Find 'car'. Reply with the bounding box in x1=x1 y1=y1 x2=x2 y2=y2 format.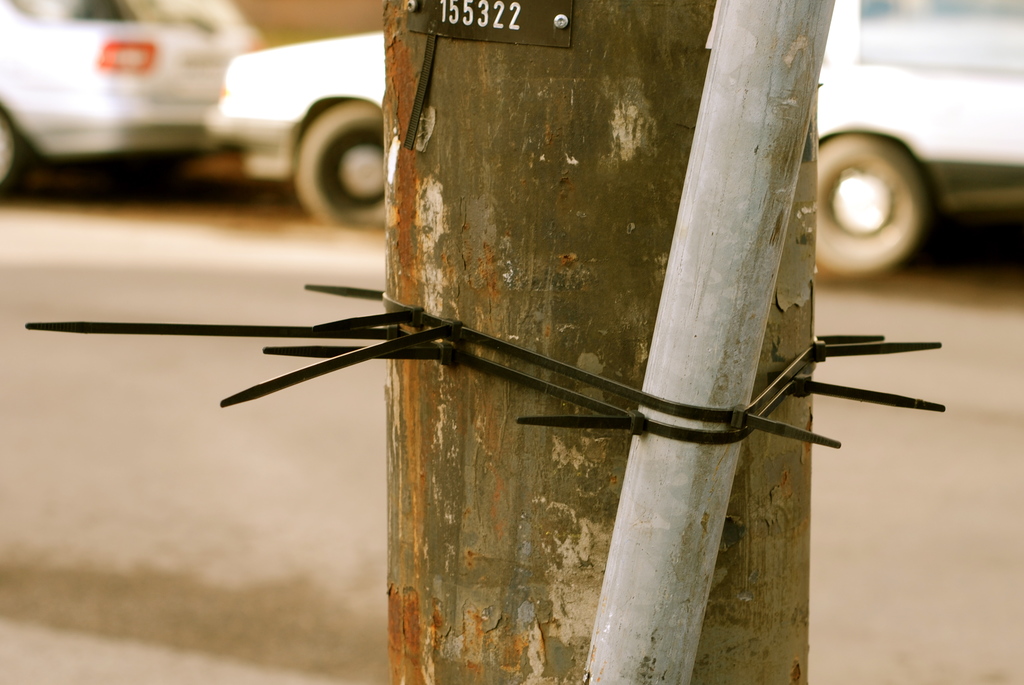
x1=816 y1=0 x2=1023 y2=278.
